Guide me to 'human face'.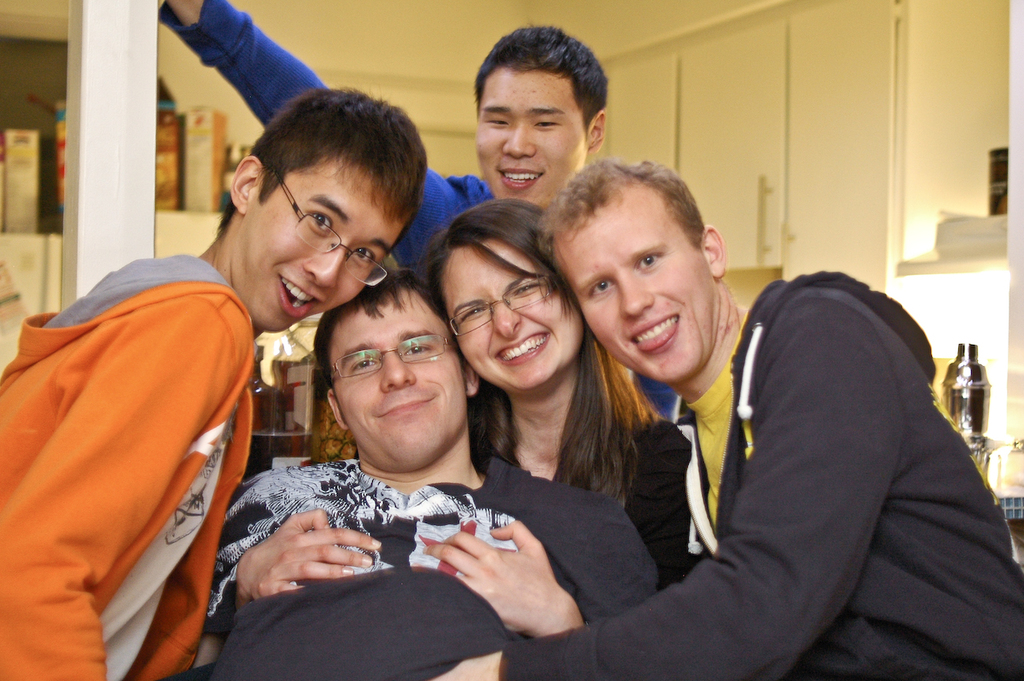
Guidance: (left=331, top=288, right=466, bottom=471).
